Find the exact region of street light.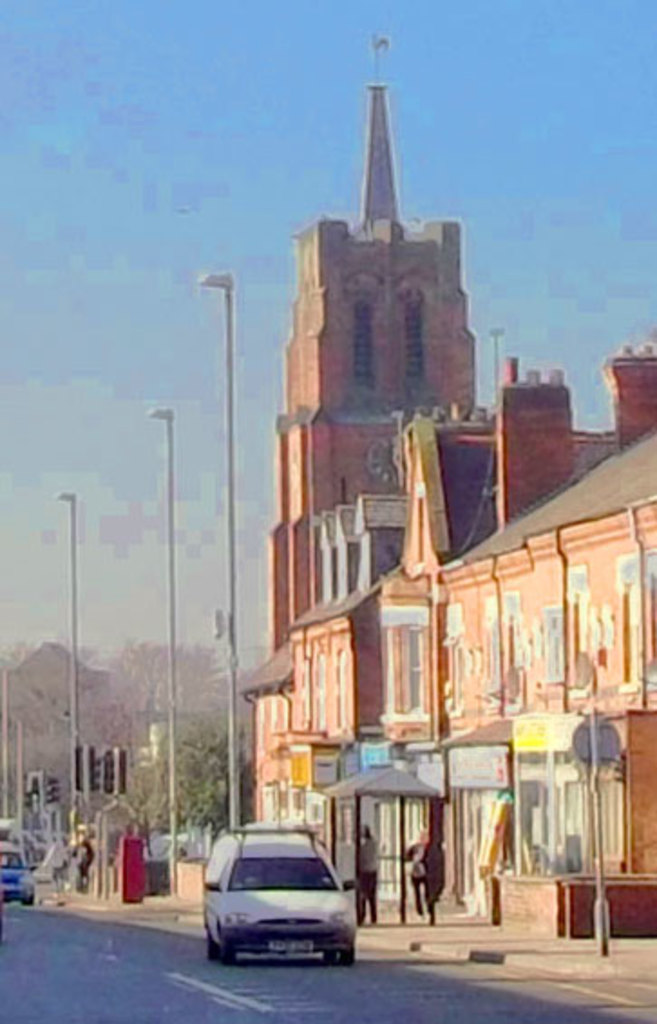
Exact region: crop(52, 490, 80, 818).
